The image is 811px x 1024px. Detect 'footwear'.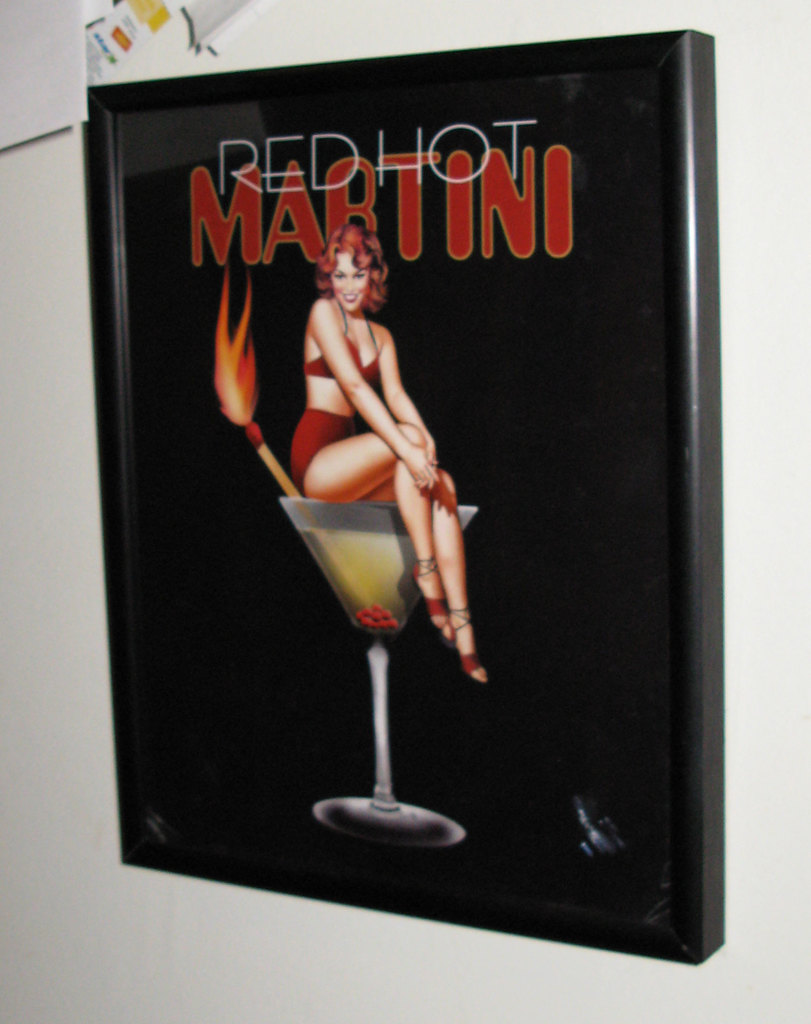
Detection: 412 559 455 652.
